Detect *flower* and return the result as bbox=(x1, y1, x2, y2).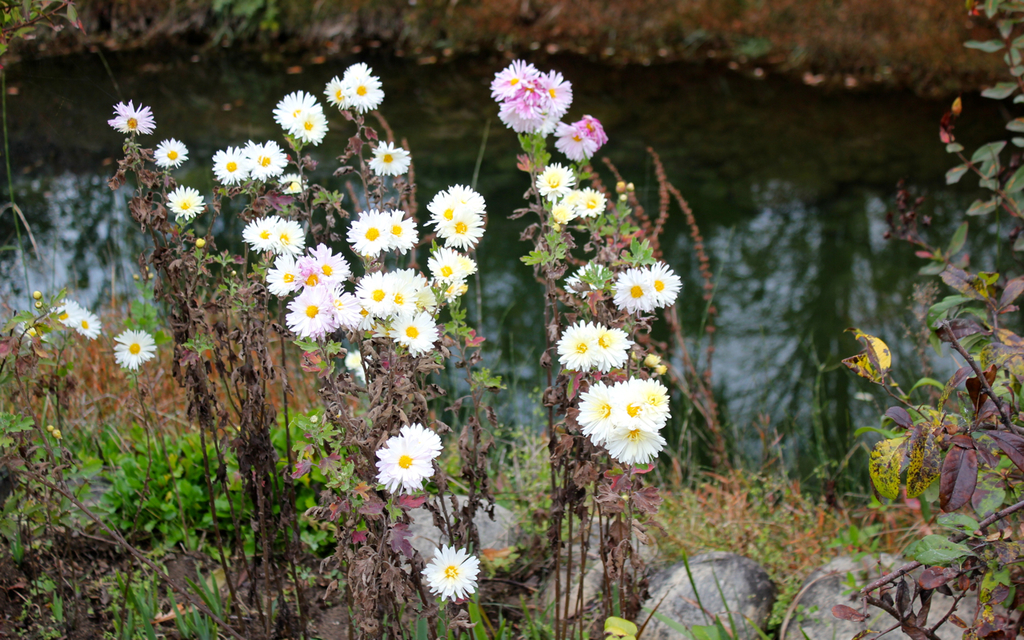
bbox=(578, 114, 608, 150).
